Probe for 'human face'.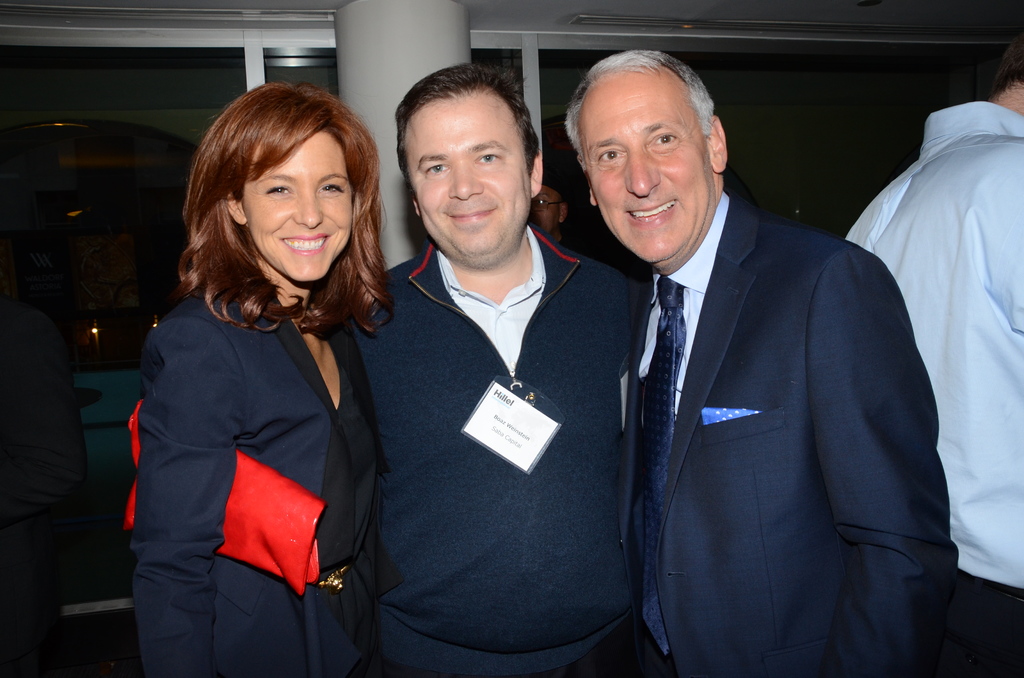
Probe result: x1=576, y1=69, x2=713, y2=259.
